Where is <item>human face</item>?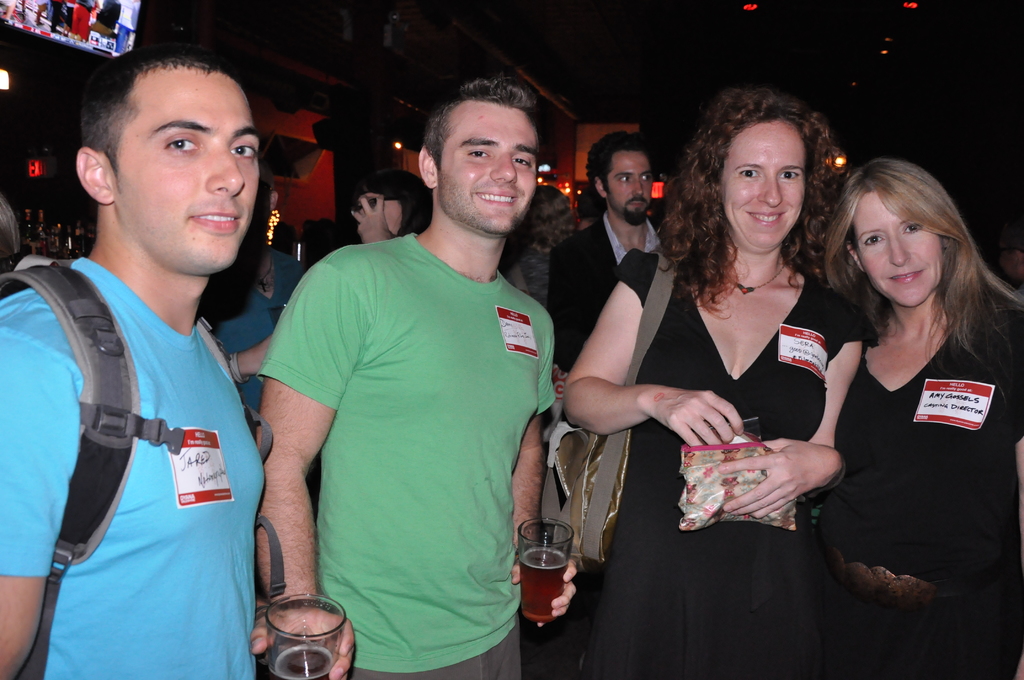
bbox(349, 186, 402, 230).
